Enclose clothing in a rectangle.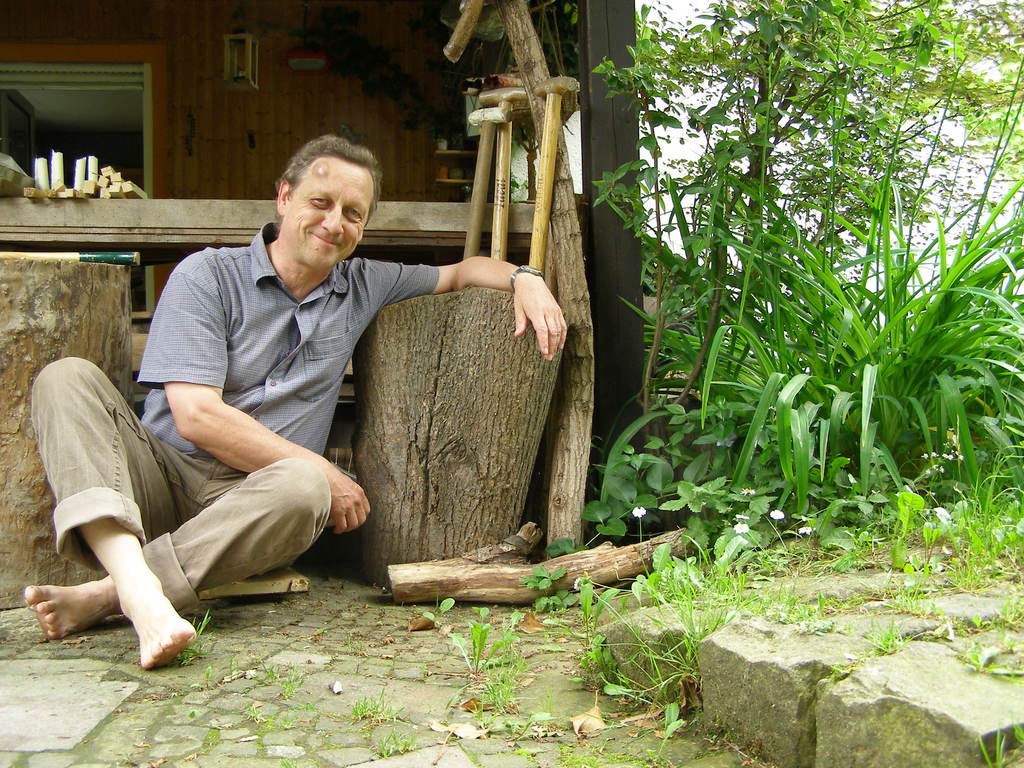
box(28, 220, 441, 616).
